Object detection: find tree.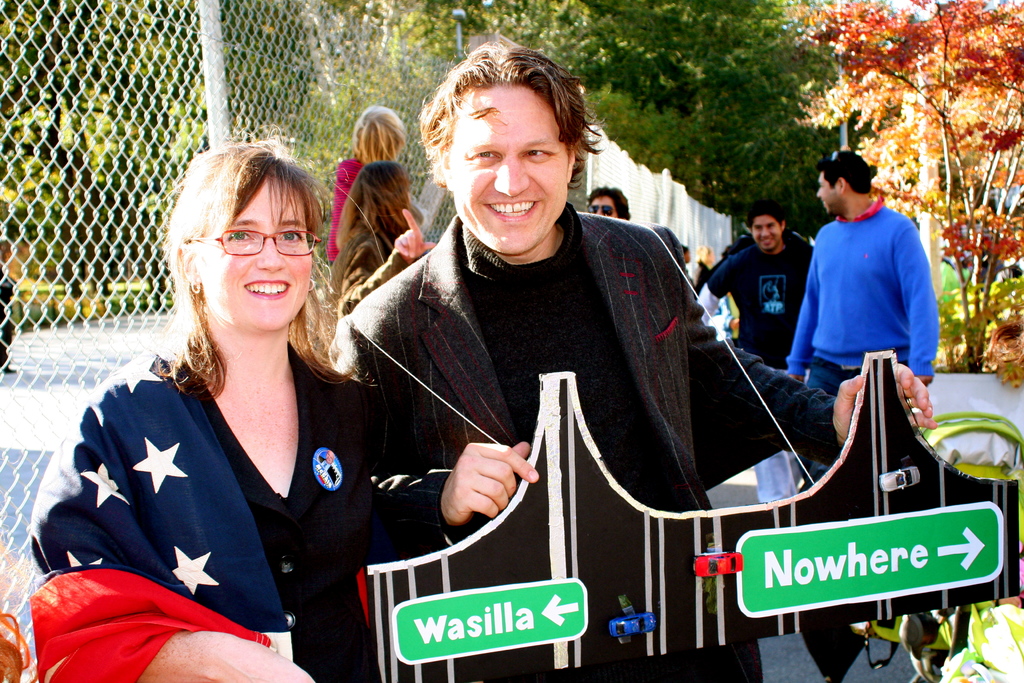
detection(385, 0, 848, 256).
